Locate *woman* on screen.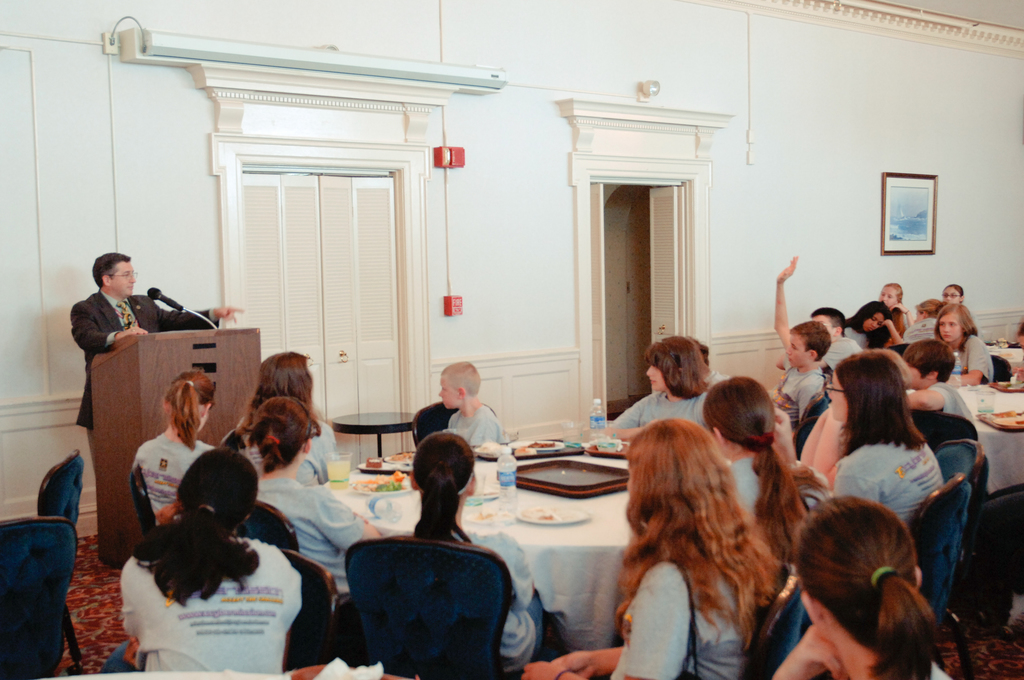
On screen at <region>596, 336, 720, 464</region>.
